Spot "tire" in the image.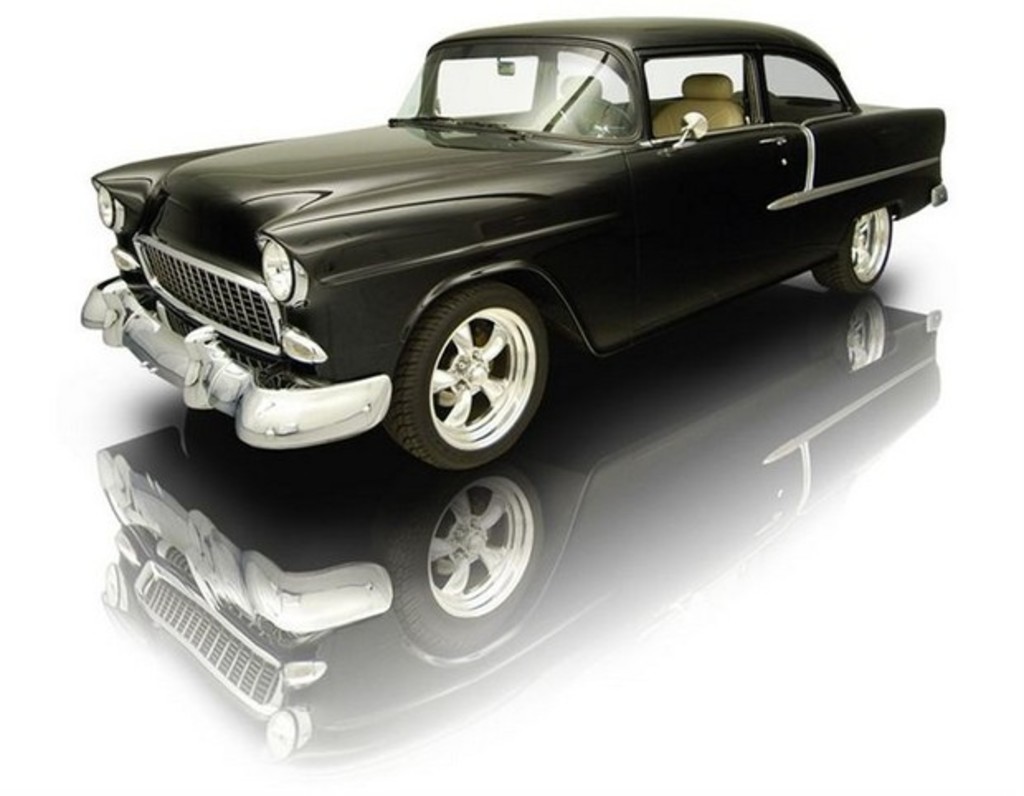
"tire" found at crop(382, 281, 553, 469).
